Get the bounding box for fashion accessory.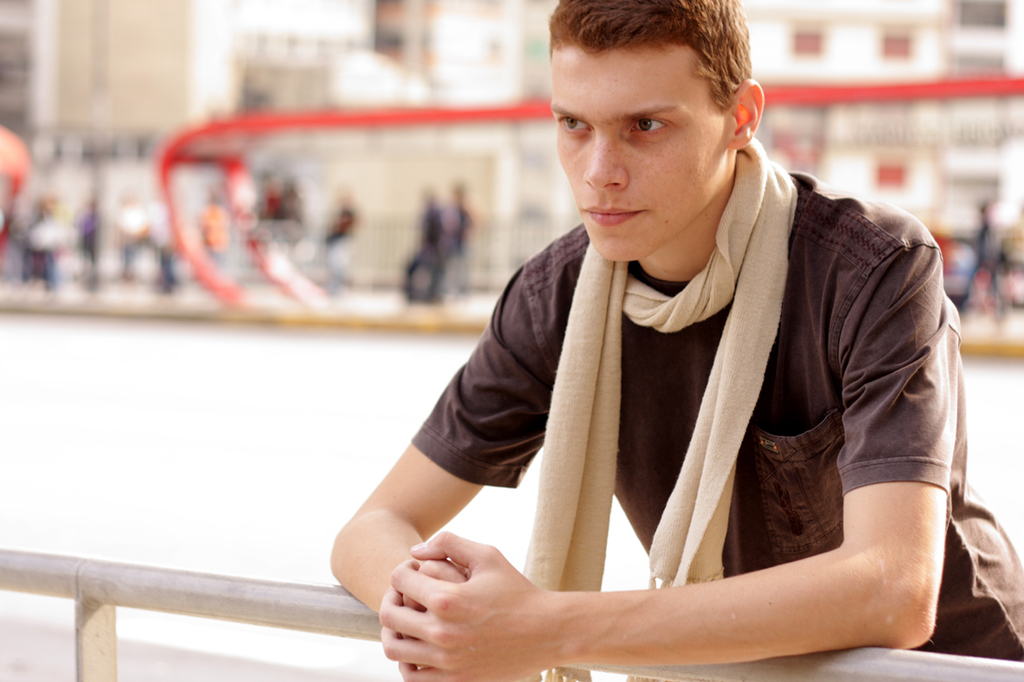
l=527, t=128, r=797, b=681.
